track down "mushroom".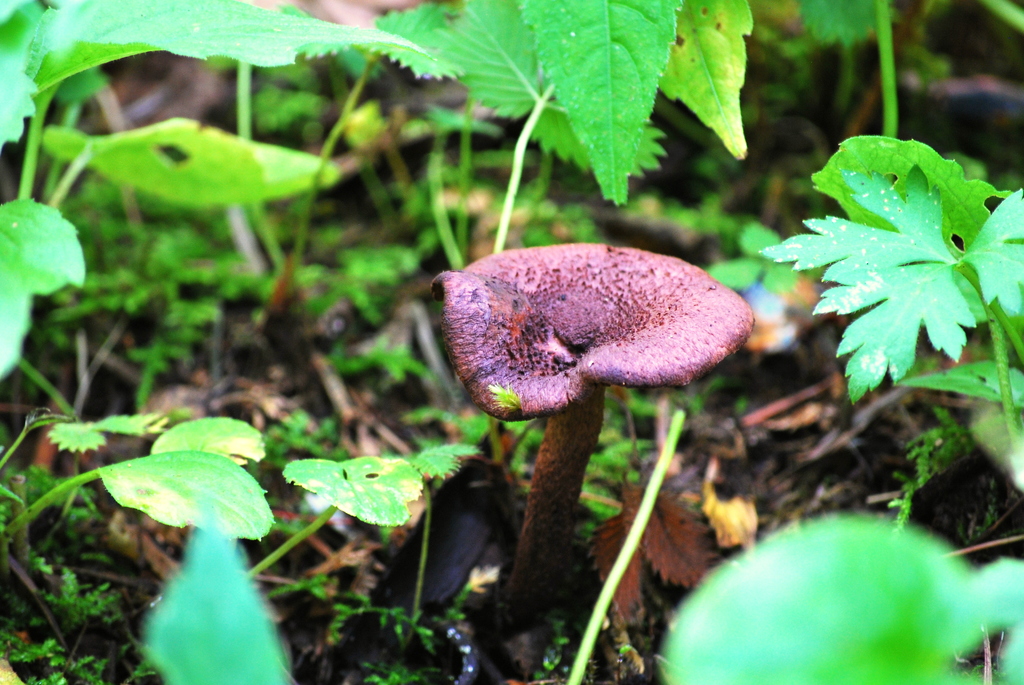
Tracked to locate(430, 248, 745, 620).
